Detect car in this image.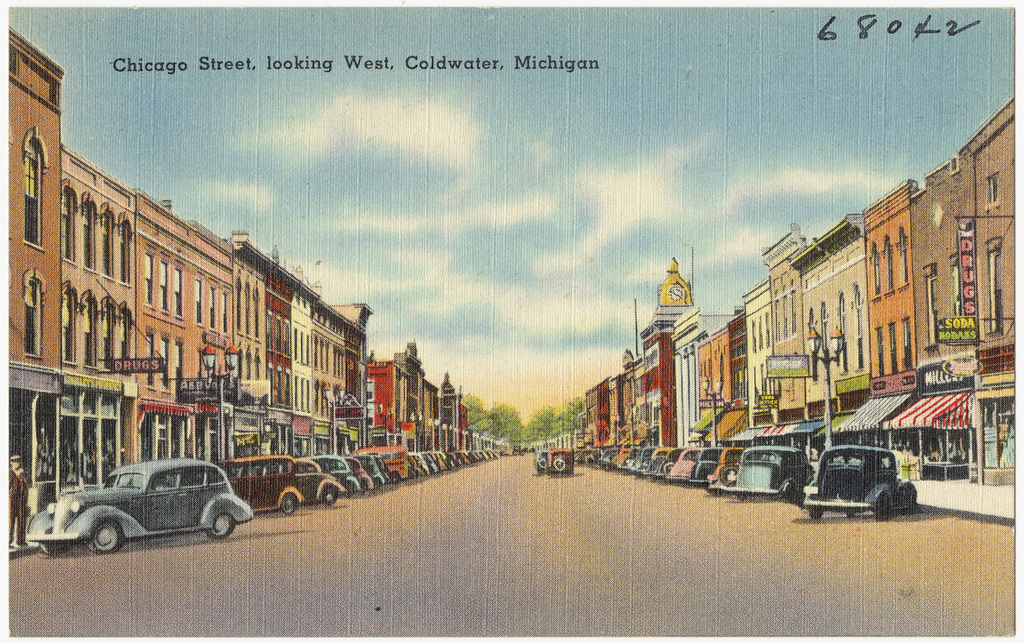
Detection: <box>535,445,543,468</box>.
